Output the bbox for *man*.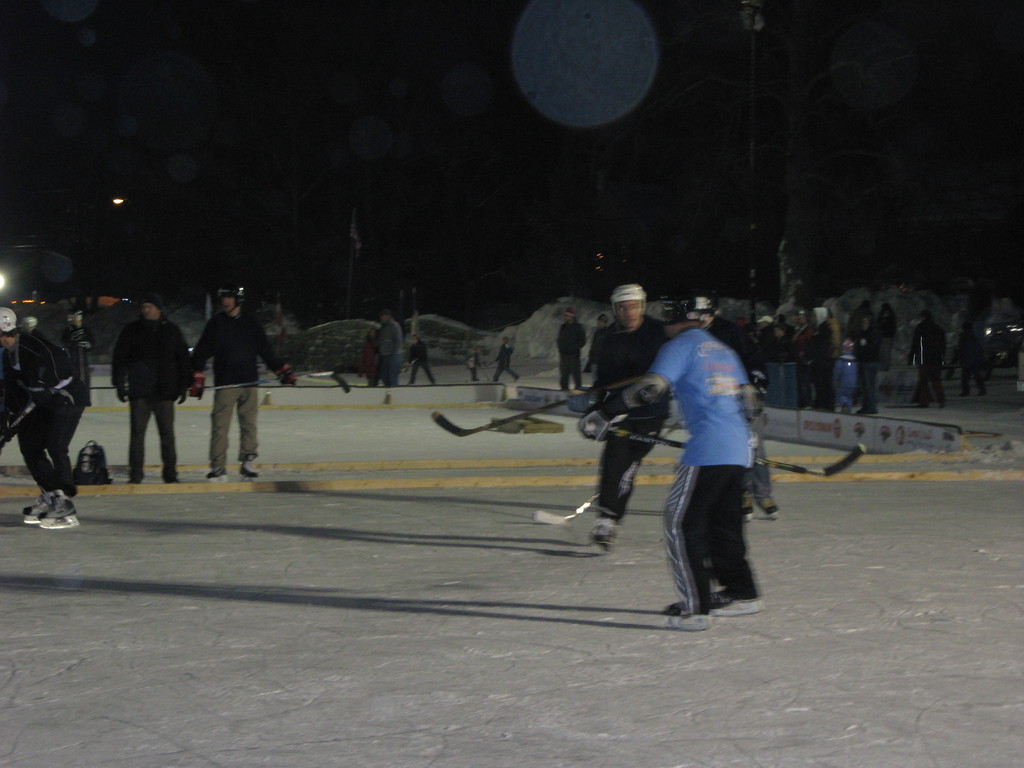
locate(621, 301, 774, 622).
